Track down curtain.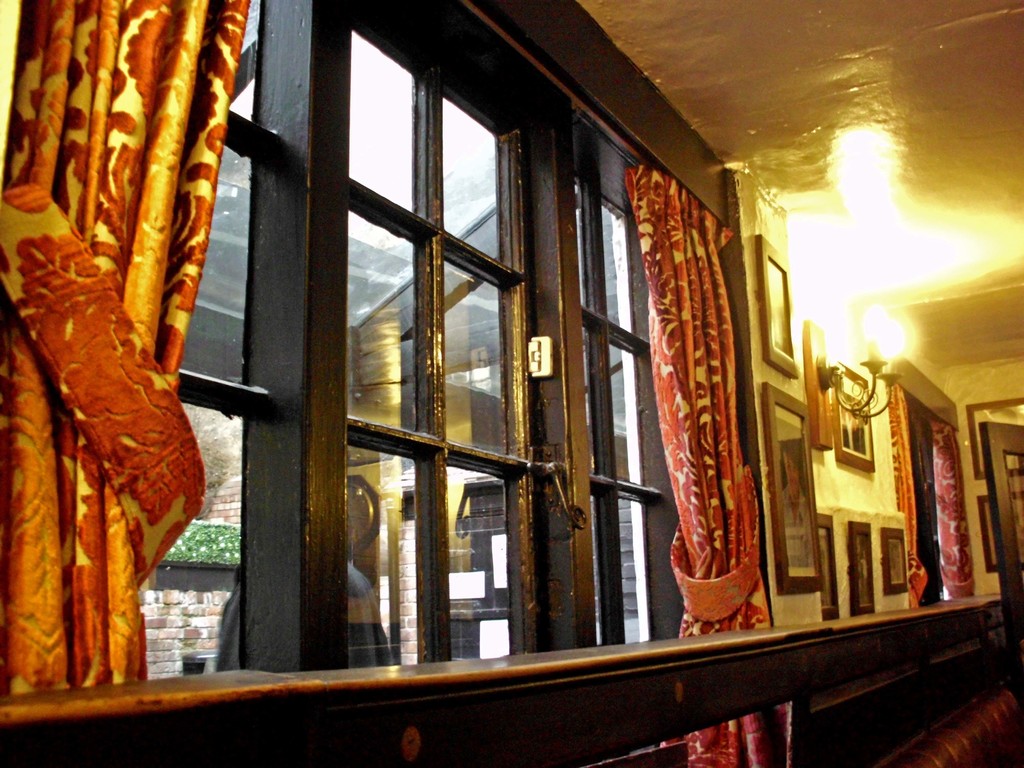
Tracked to crop(0, 0, 252, 701).
